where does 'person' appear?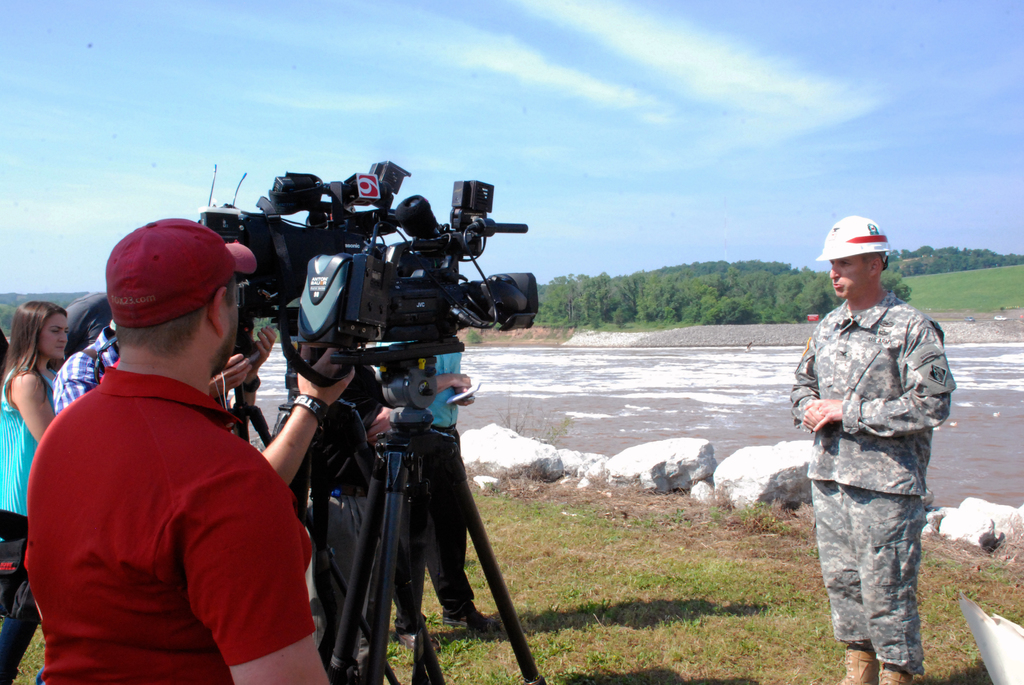
Appears at x1=790, y1=216, x2=956, y2=684.
